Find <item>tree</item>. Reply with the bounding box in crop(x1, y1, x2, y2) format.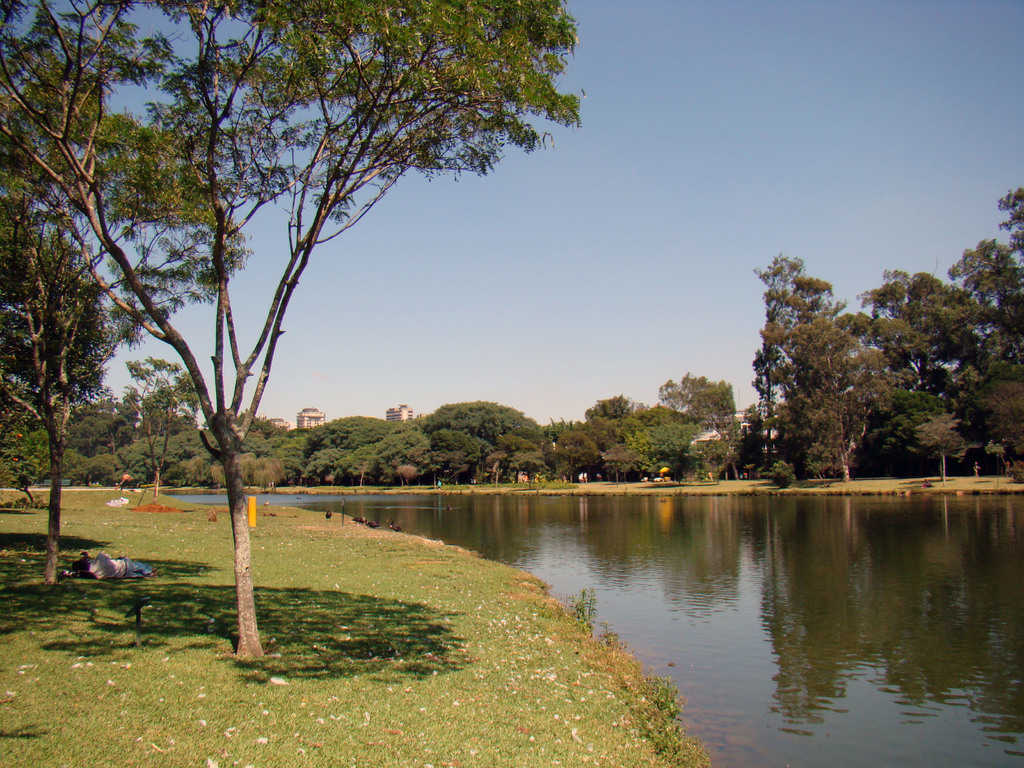
crop(410, 397, 540, 479).
